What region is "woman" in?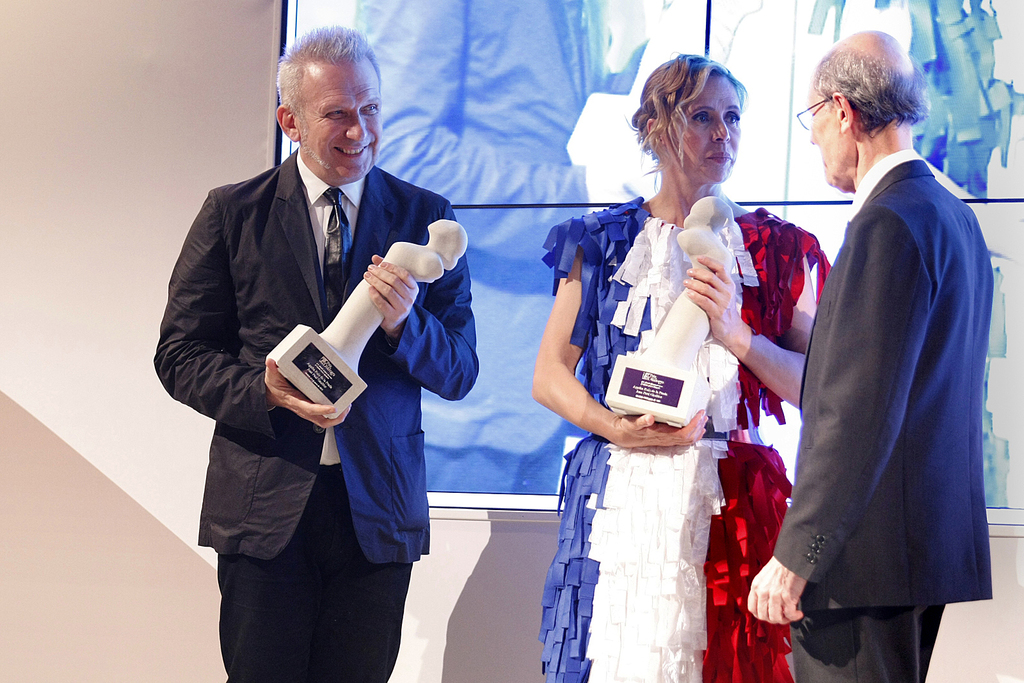
box=[530, 52, 834, 682].
